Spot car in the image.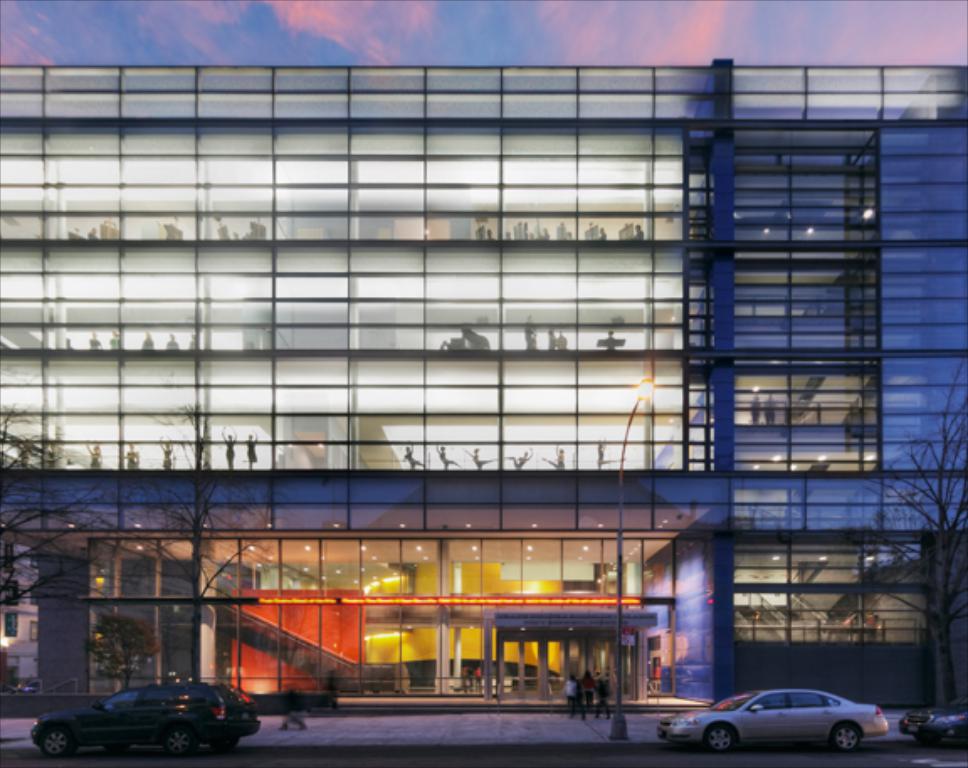
car found at <region>654, 687, 887, 756</region>.
